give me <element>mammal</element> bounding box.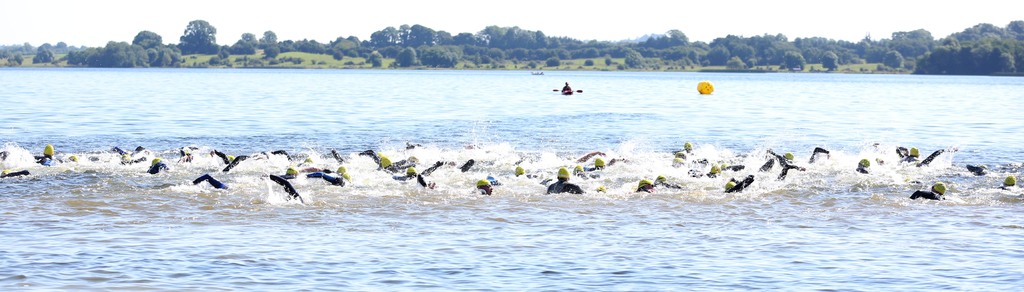
region(173, 148, 194, 162).
